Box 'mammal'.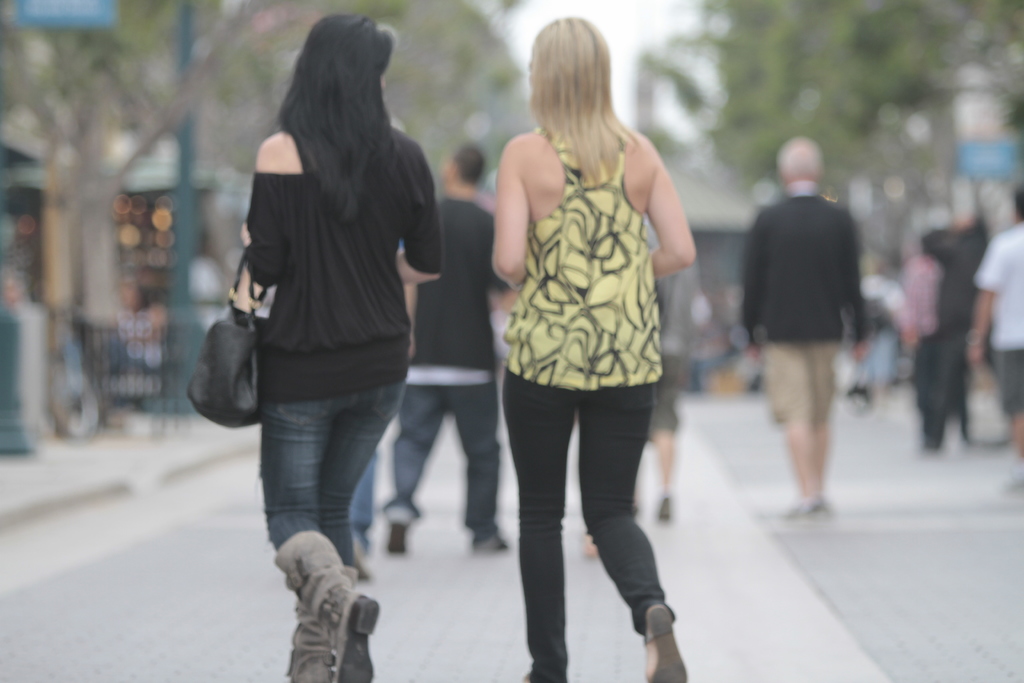
(left=381, top=135, right=523, bottom=563).
